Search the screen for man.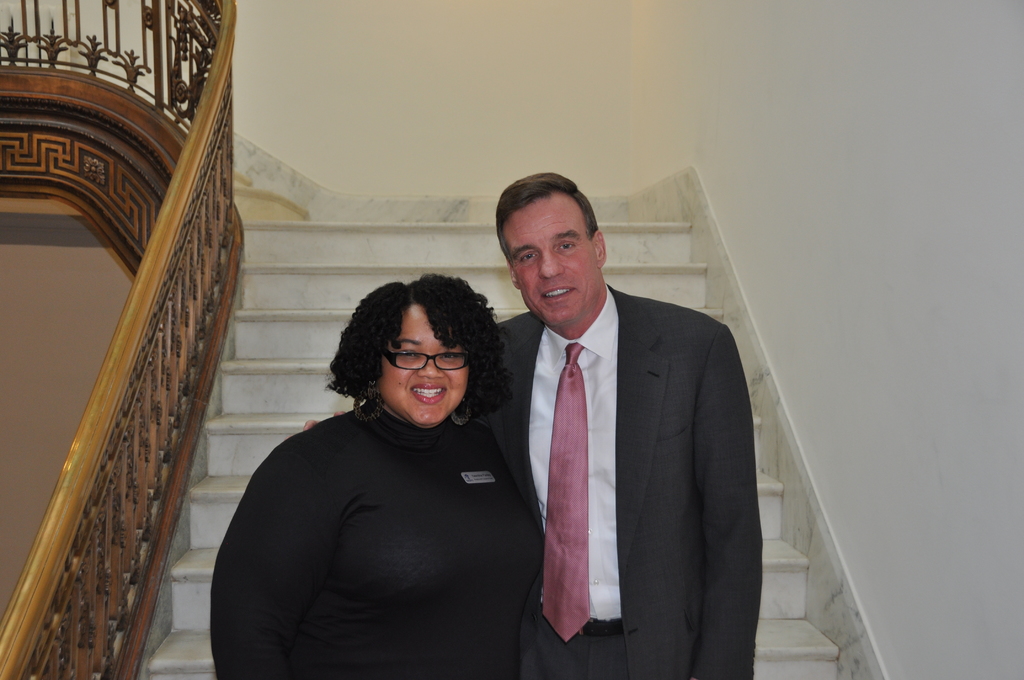
Found at {"left": 484, "top": 192, "right": 765, "bottom": 679}.
